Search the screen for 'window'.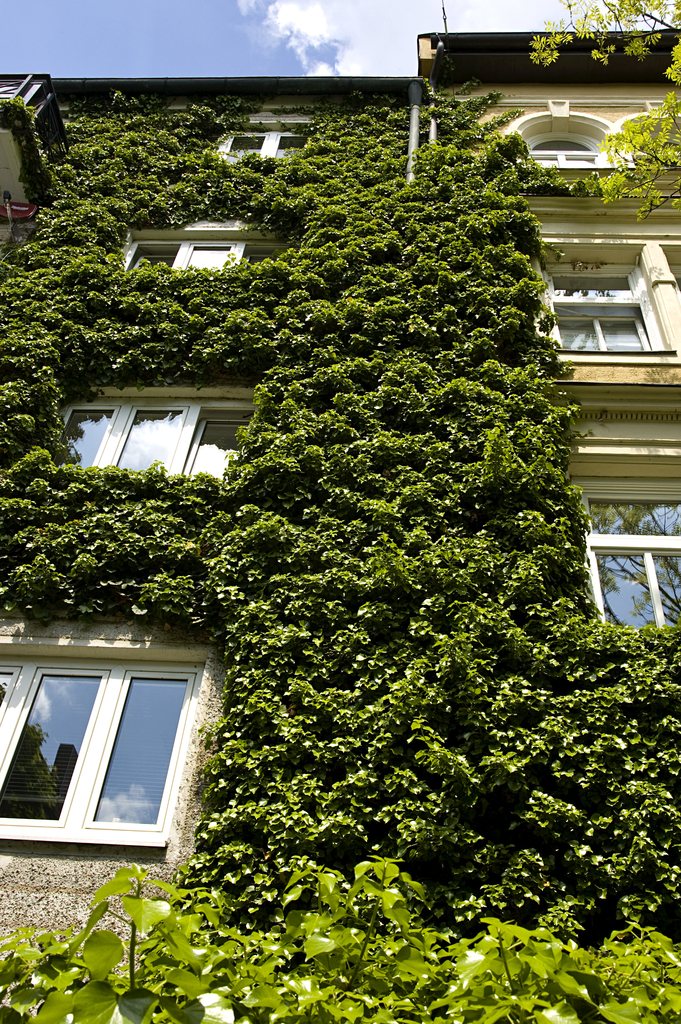
Found at BBox(51, 394, 201, 478).
